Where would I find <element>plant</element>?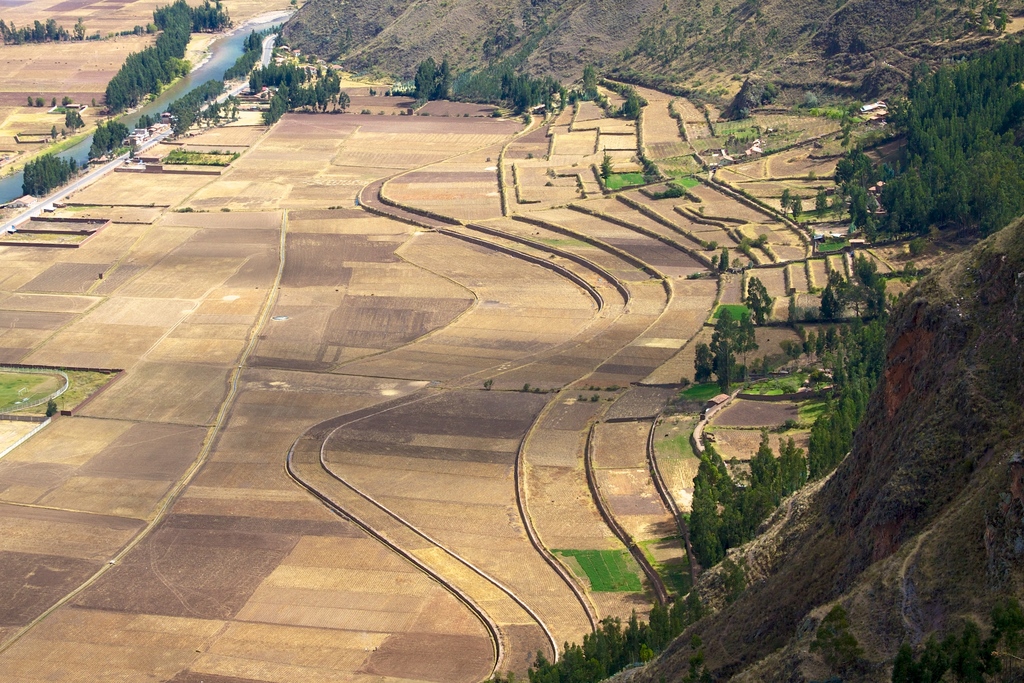
At x1=891, y1=595, x2=1023, y2=682.
